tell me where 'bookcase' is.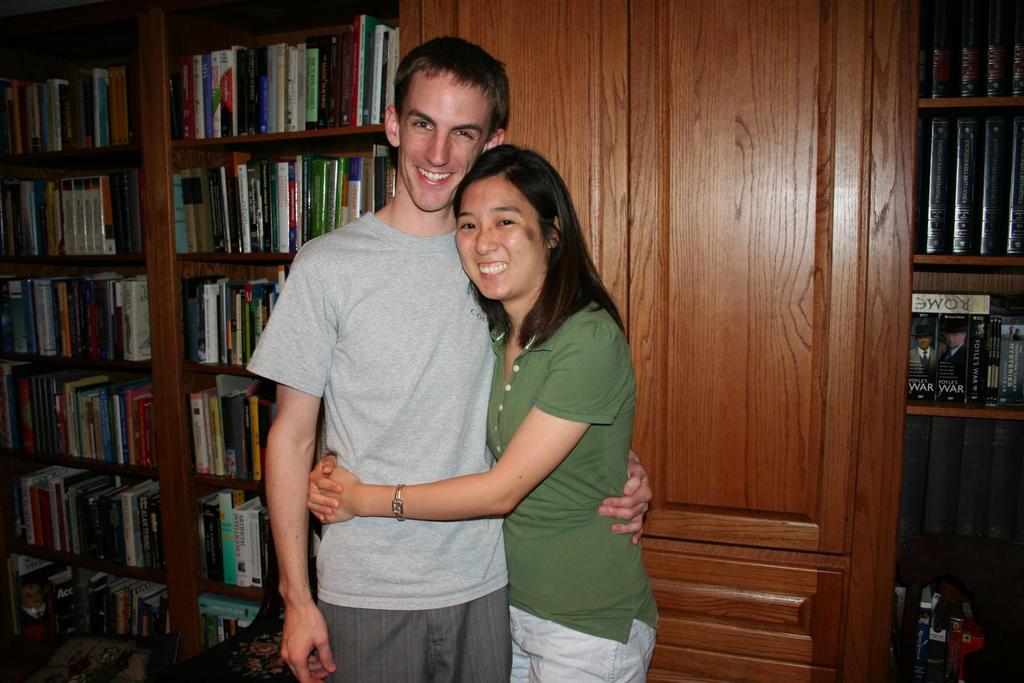
'bookcase' is at 881 0 1023 682.
